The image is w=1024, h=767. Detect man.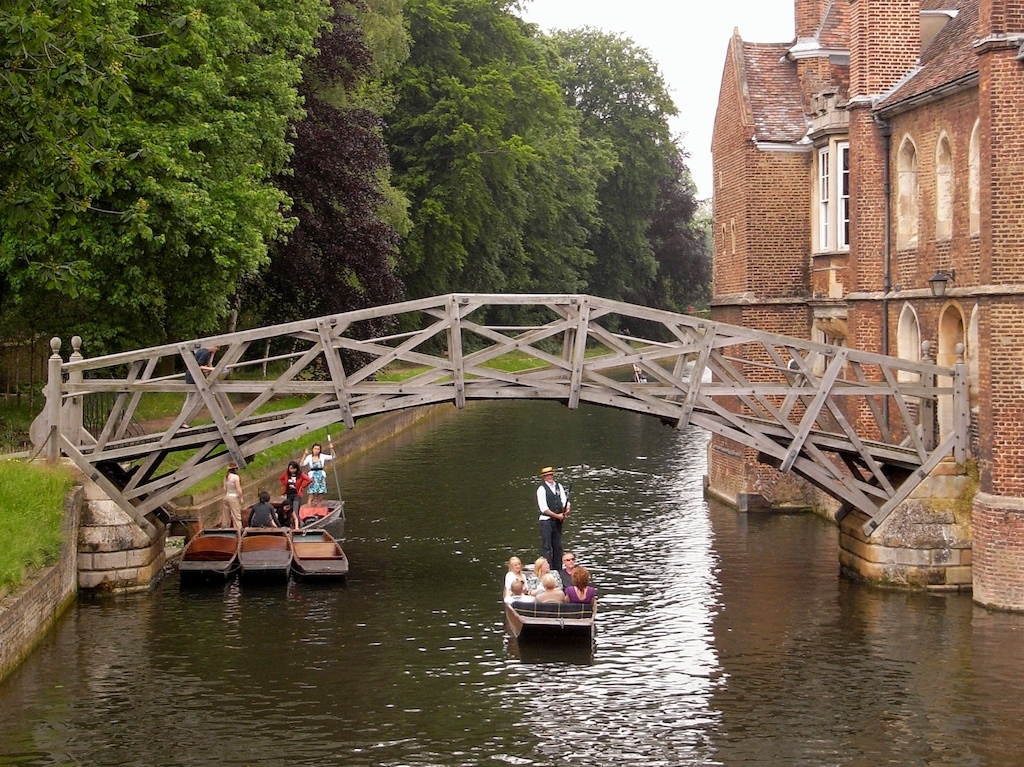
Detection: <box>559,552,574,588</box>.
